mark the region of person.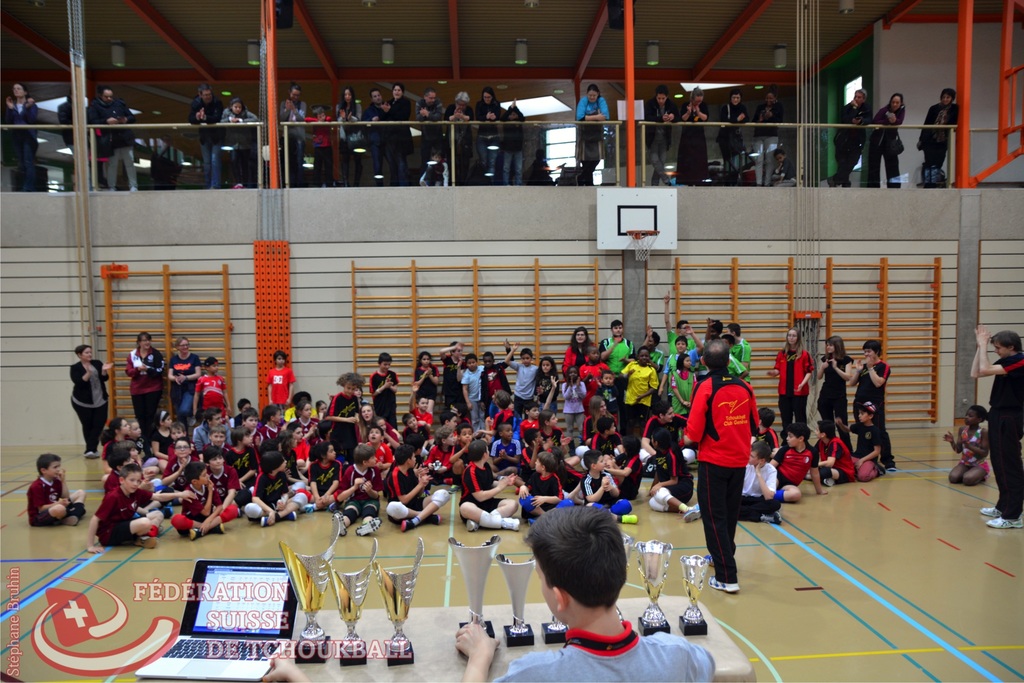
Region: {"left": 491, "top": 388, "right": 522, "bottom": 438}.
